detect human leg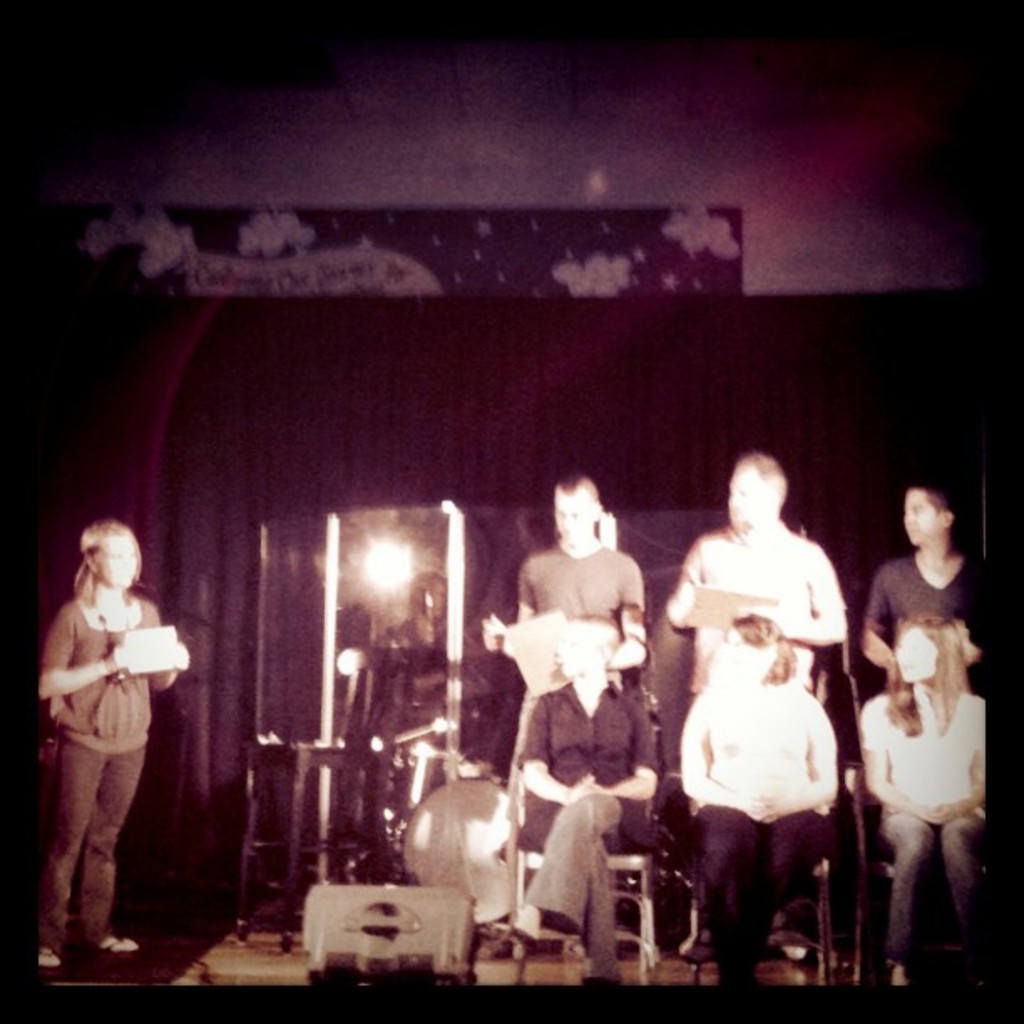
38, 731, 110, 967
